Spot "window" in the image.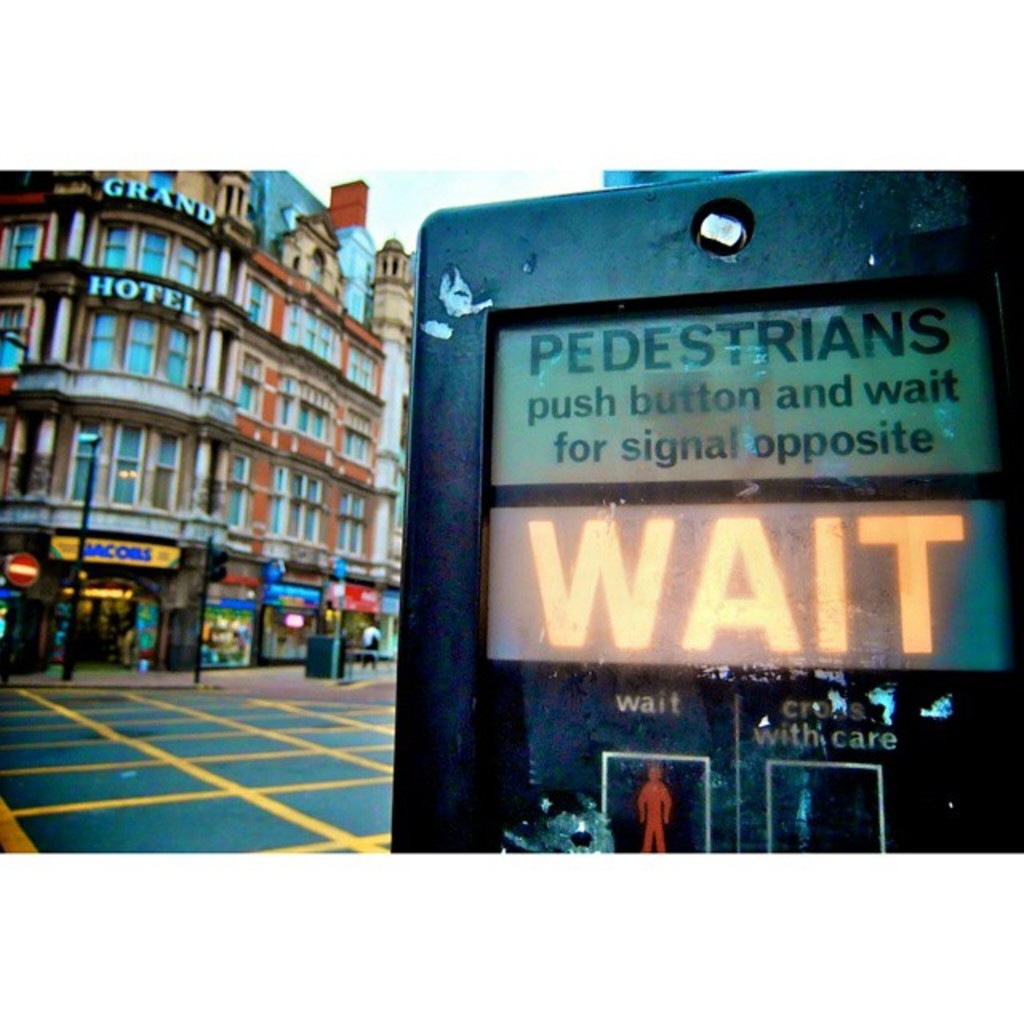
"window" found at 6 219 42 269.
